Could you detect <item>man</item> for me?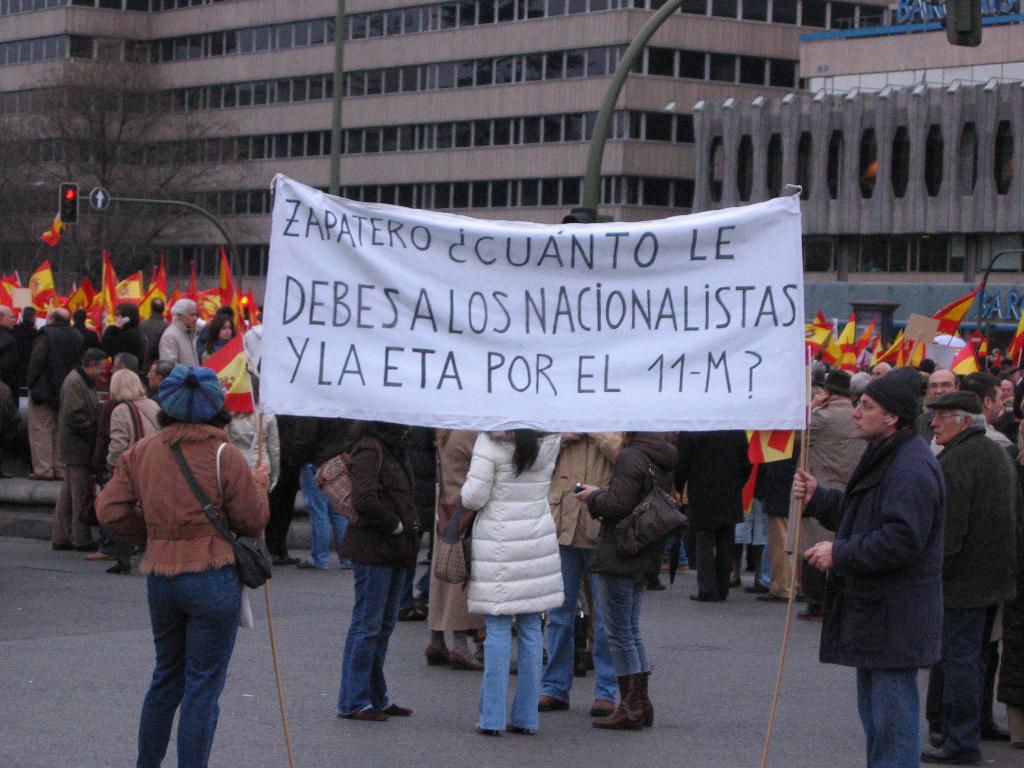
Detection result: box(928, 367, 1017, 470).
